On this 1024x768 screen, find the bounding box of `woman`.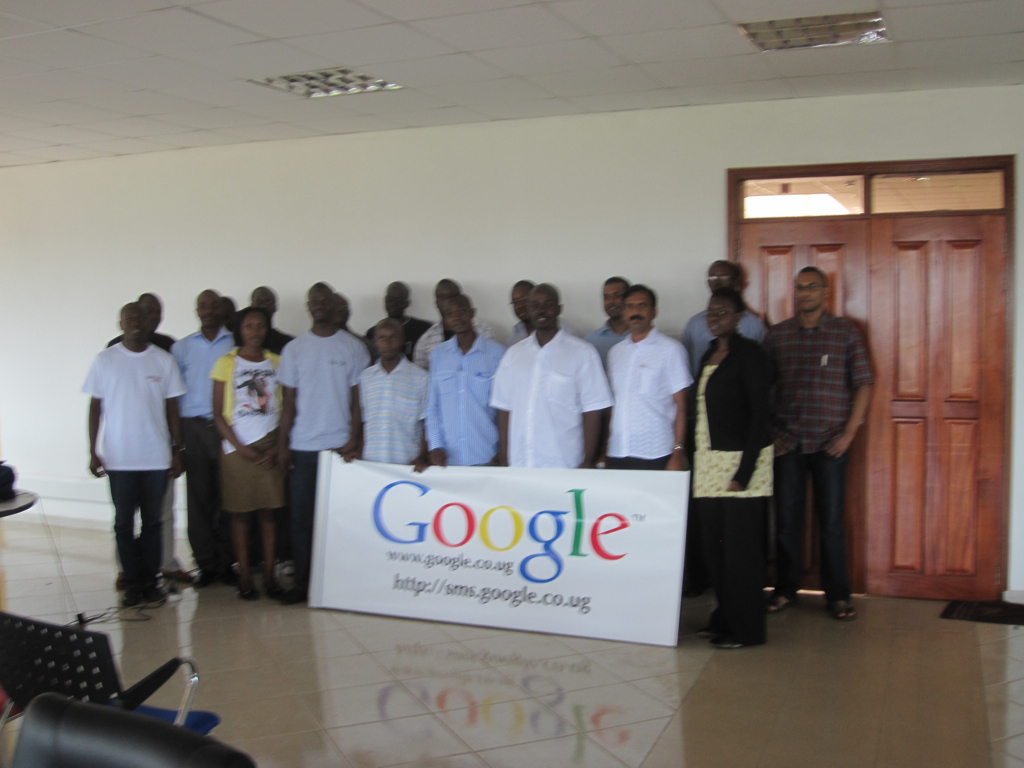
Bounding box: (left=686, top=283, right=776, bottom=649).
